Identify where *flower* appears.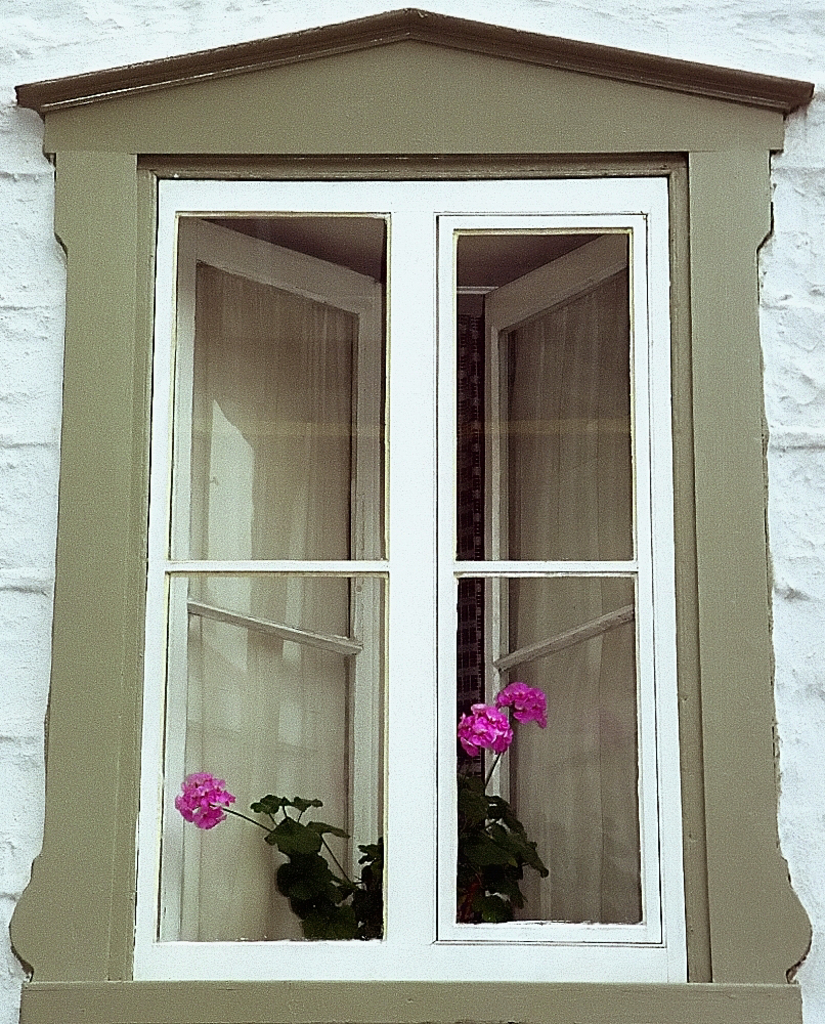
Appears at crop(495, 682, 551, 717).
